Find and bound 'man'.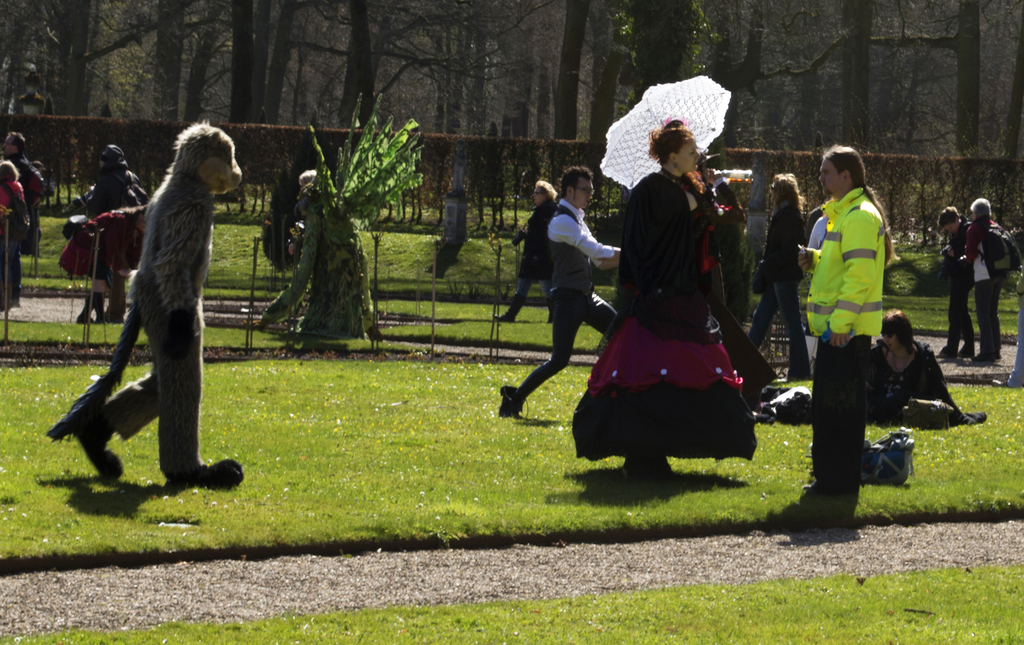
Bound: 518:165:623:423.
